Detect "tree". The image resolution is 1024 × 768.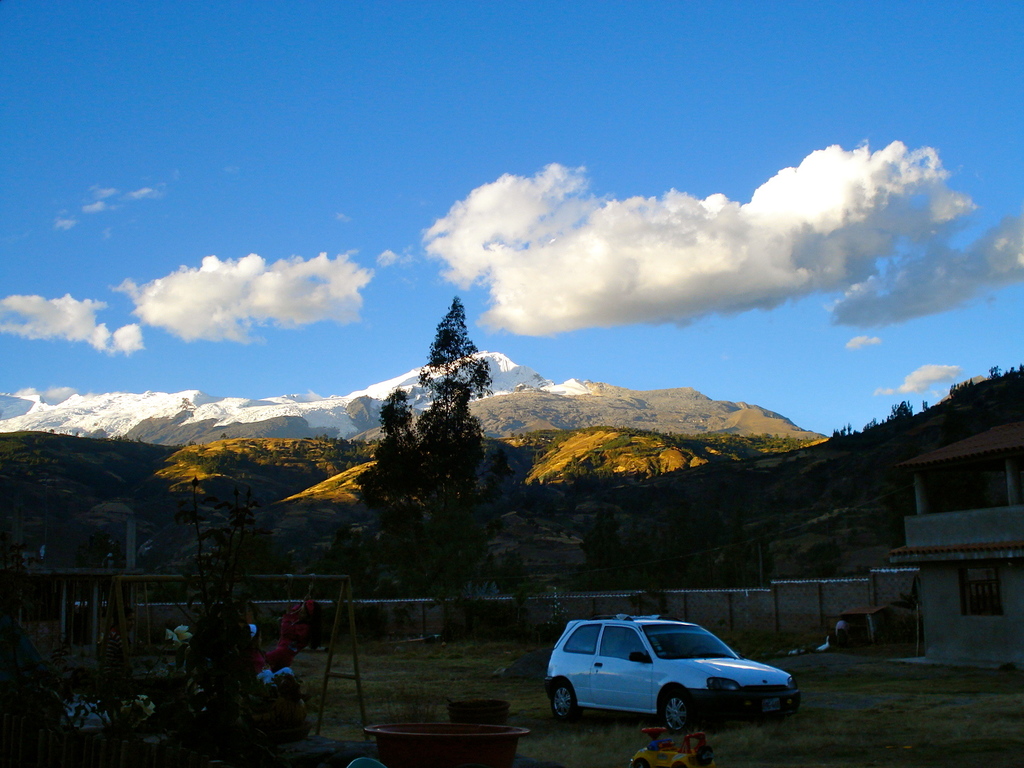
{"x1": 410, "y1": 297, "x2": 493, "y2": 589}.
